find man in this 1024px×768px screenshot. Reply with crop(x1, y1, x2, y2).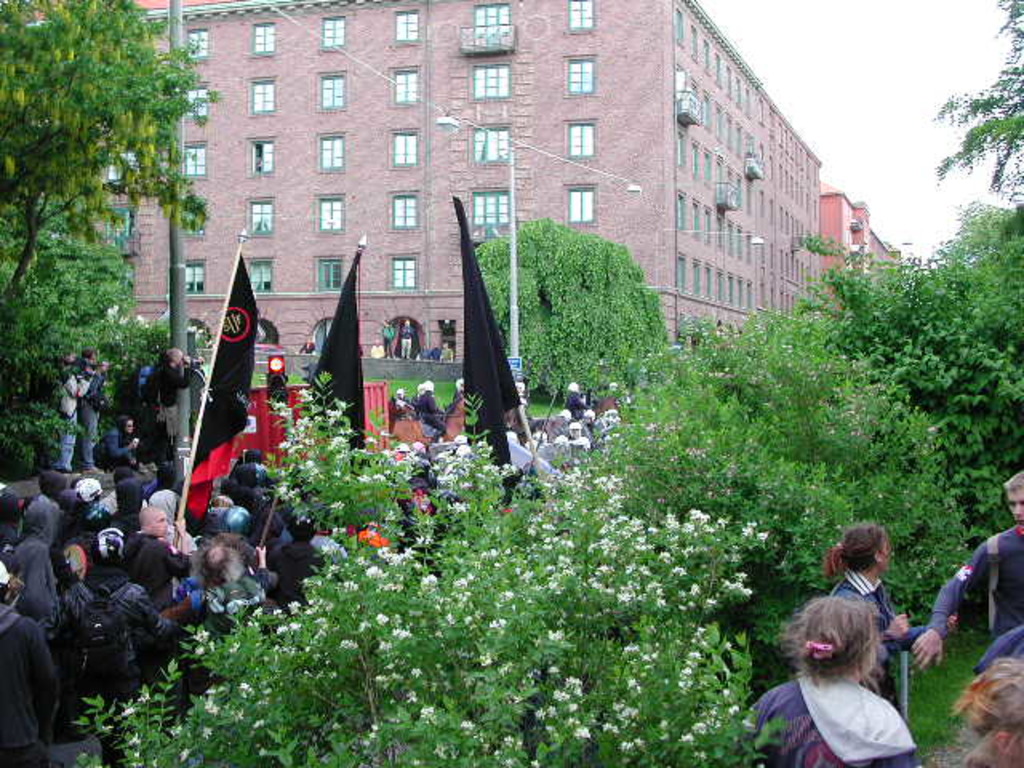
crop(912, 466, 1022, 658).
